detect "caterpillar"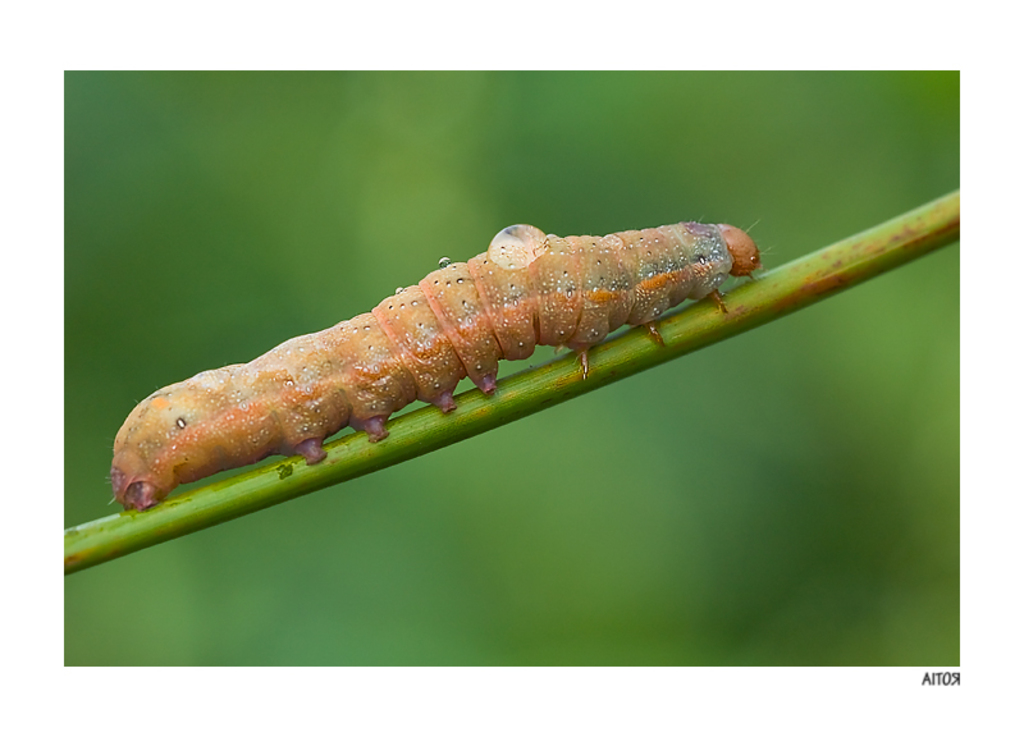
l=108, t=221, r=771, b=511
